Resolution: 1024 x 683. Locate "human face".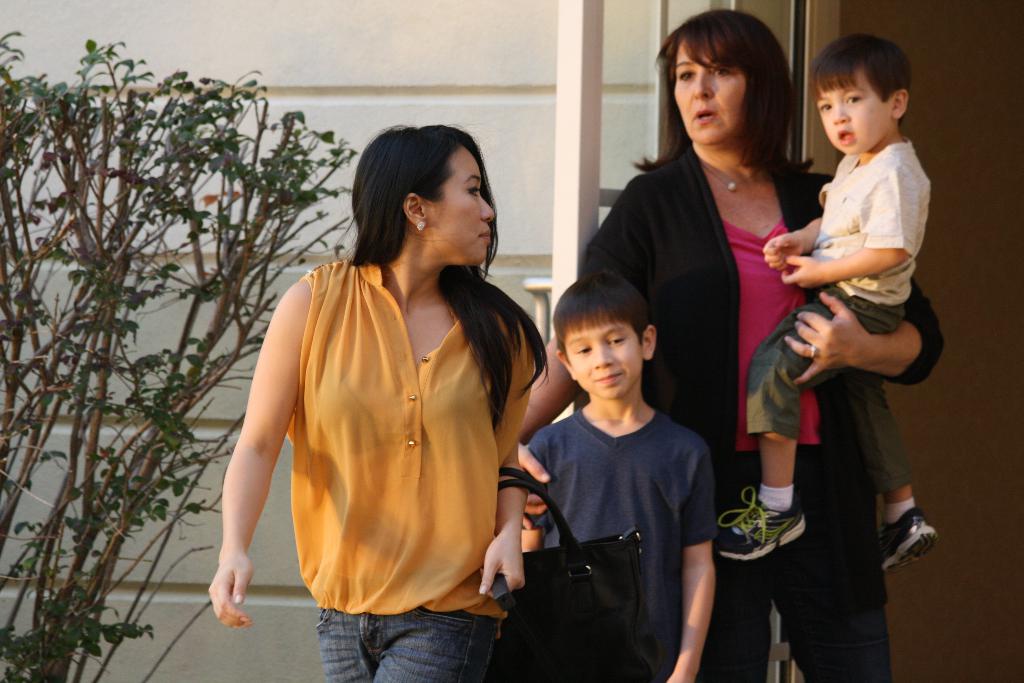
box(676, 38, 752, 139).
